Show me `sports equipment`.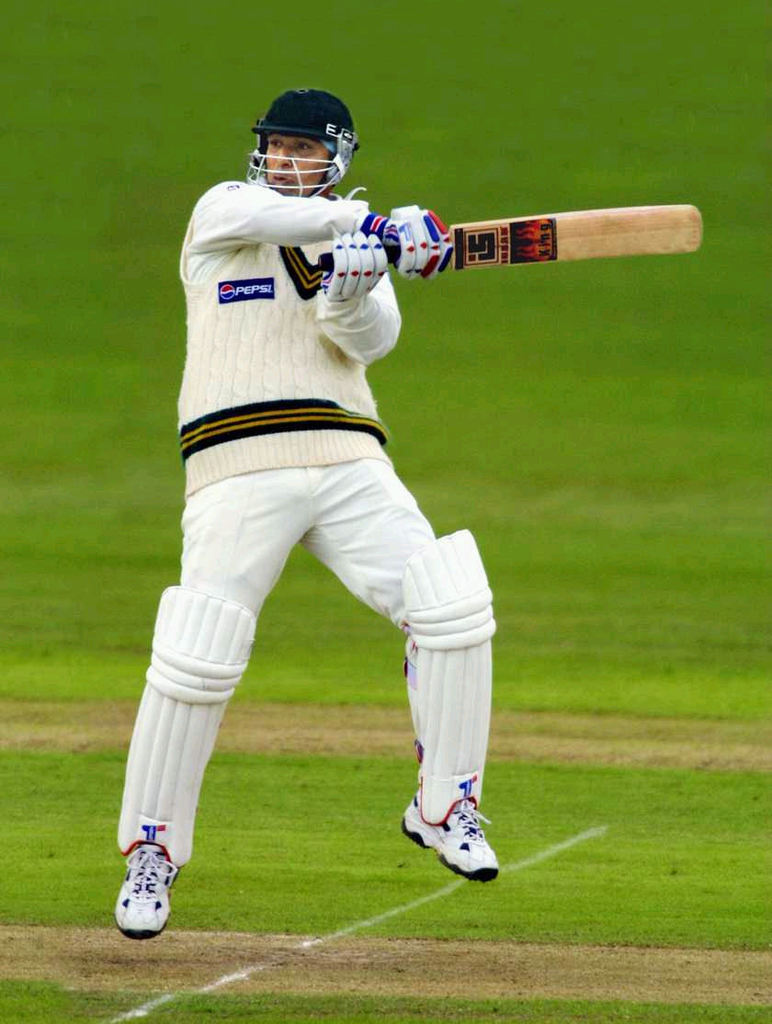
`sports equipment` is here: <bbox>384, 200, 702, 275</bbox>.
